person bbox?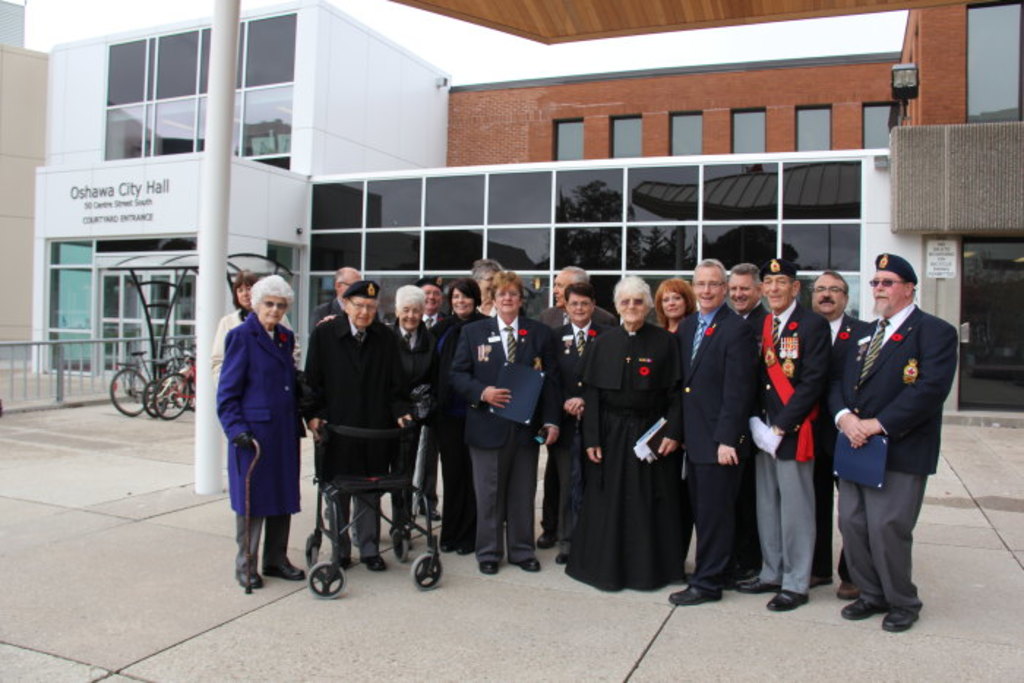
l=209, t=269, r=295, b=392
